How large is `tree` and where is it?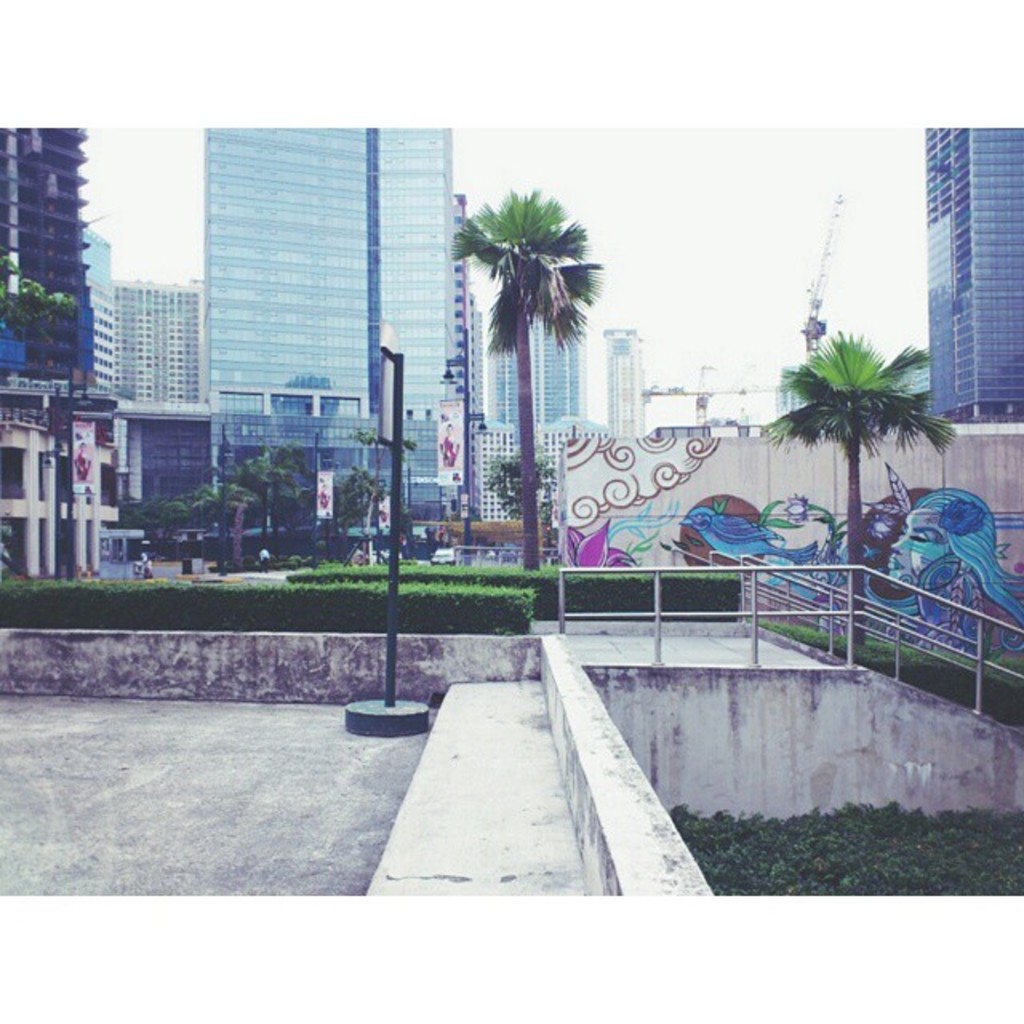
Bounding box: <region>440, 181, 608, 570</region>.
